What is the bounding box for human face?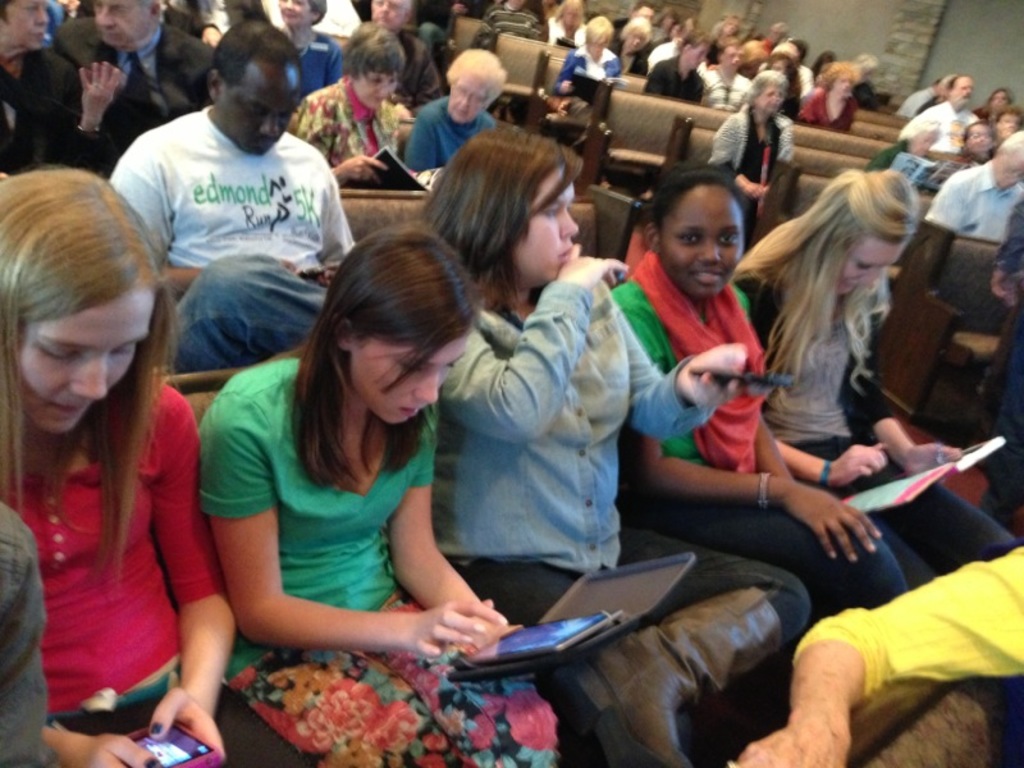
[444,78,486,128].
